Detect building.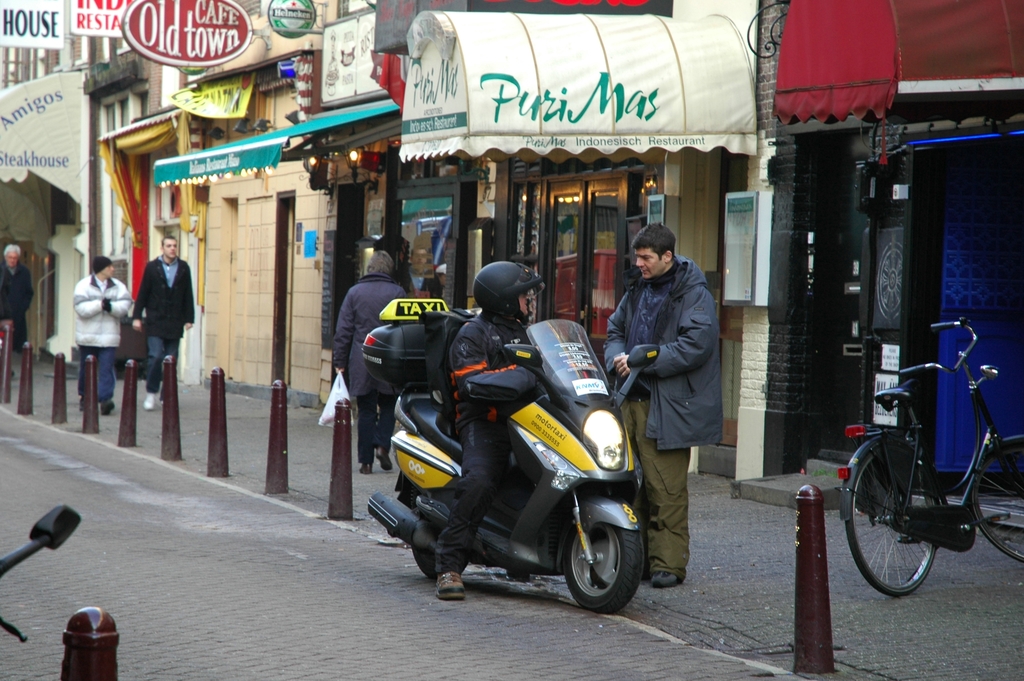
Detected at detection(768, 0, 1023, 535).
